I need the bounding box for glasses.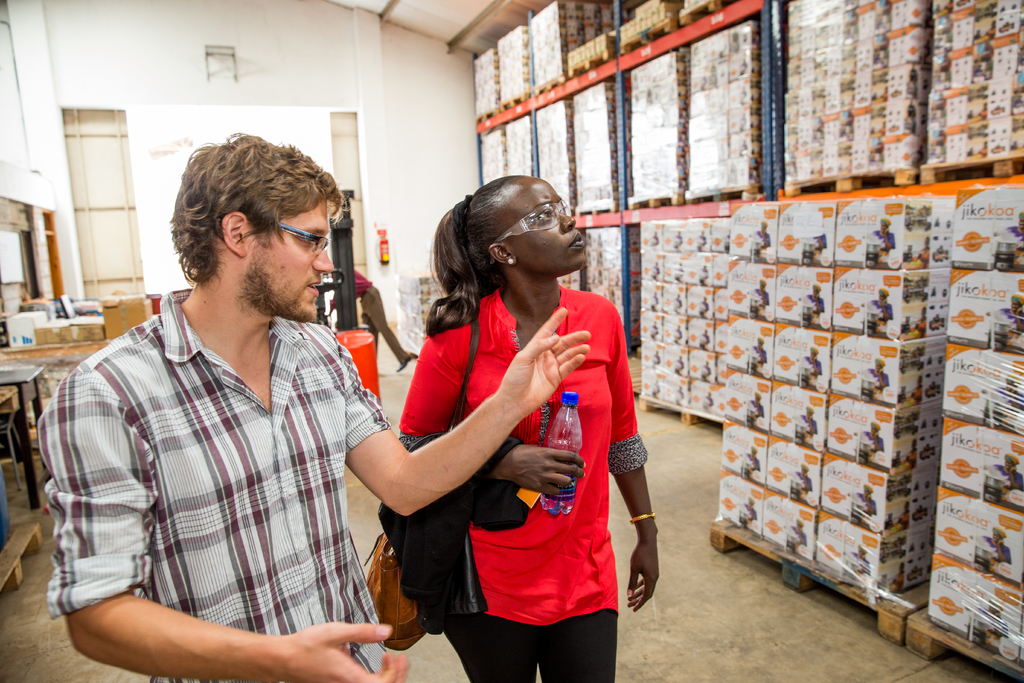
Here it is: BBox(495, 195, 575, 245).
